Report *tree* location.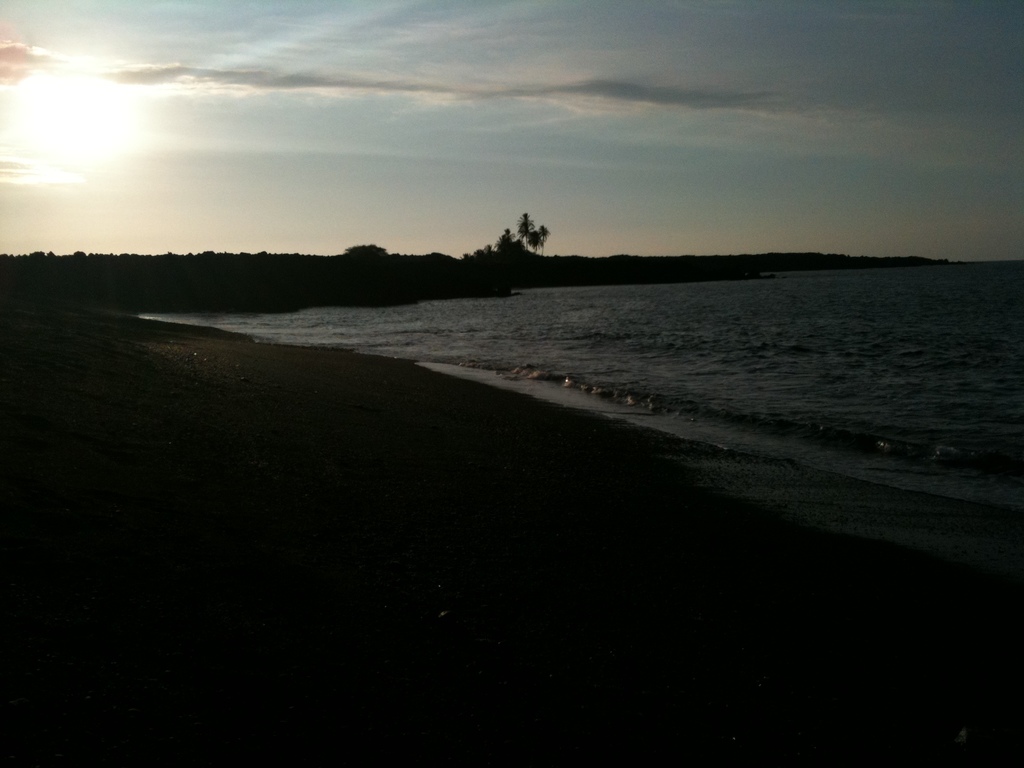
Report: <box>344,238,390,254</box>.
